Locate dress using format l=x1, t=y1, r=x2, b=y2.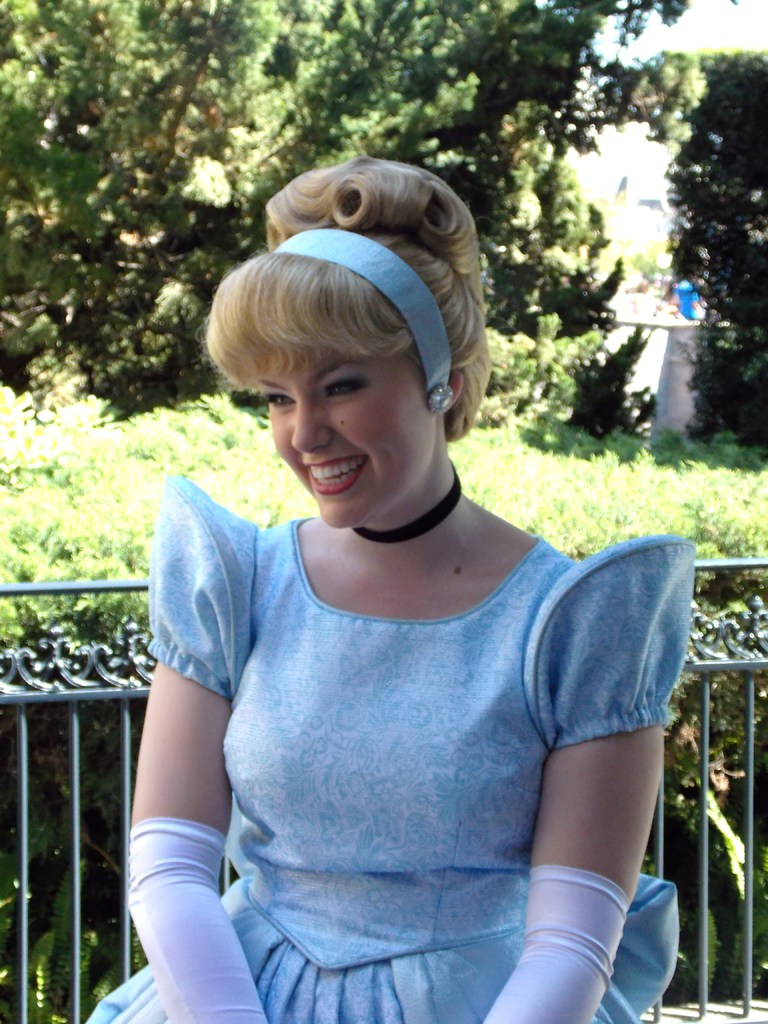
l=78, t=476, r=700, b=1023.
